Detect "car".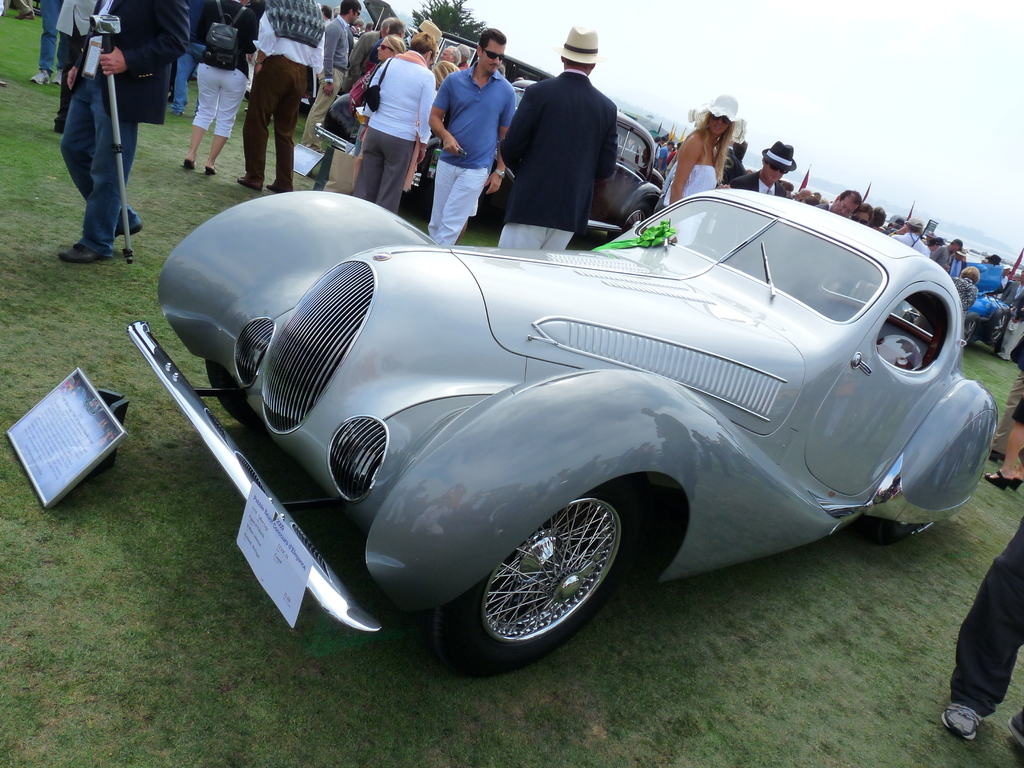
Detected at select_region(494, 80, 664, 244).
